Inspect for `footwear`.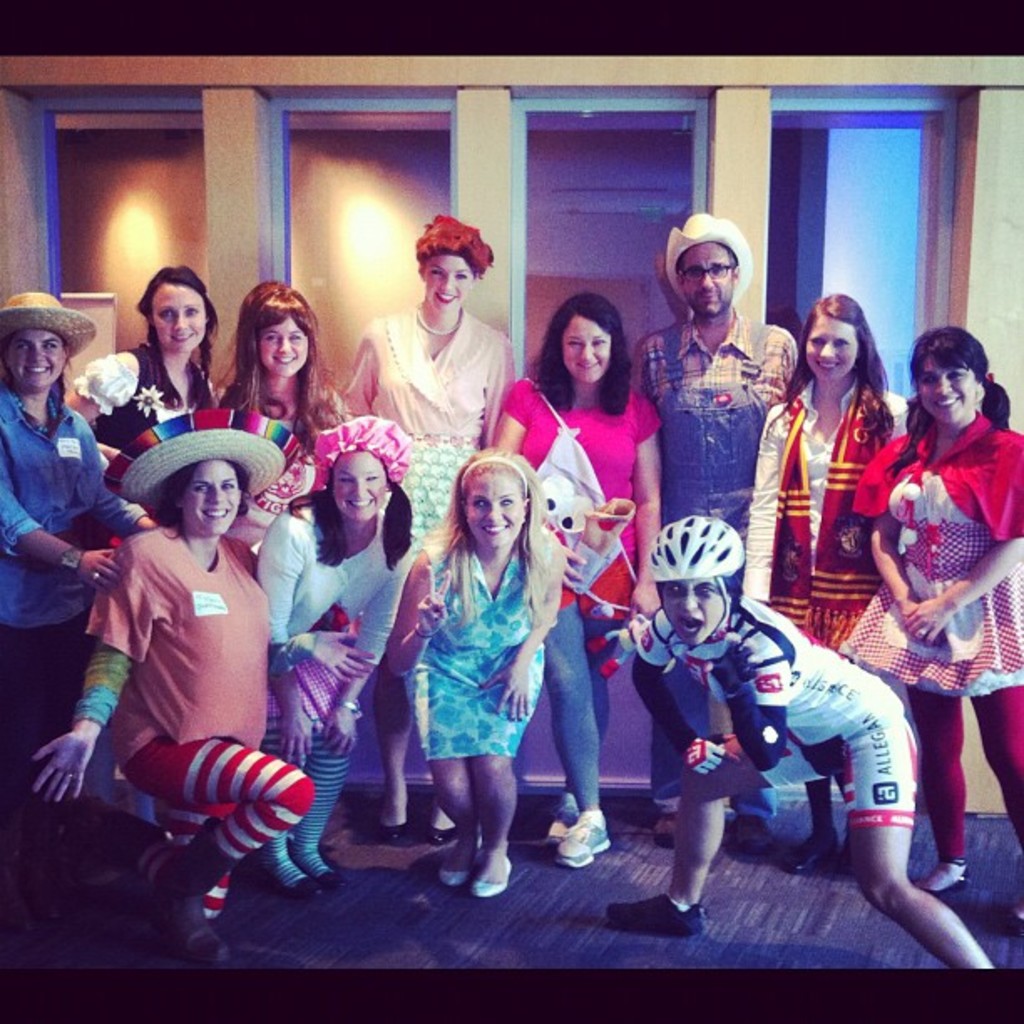
Inspection: 279,862,316,885.
